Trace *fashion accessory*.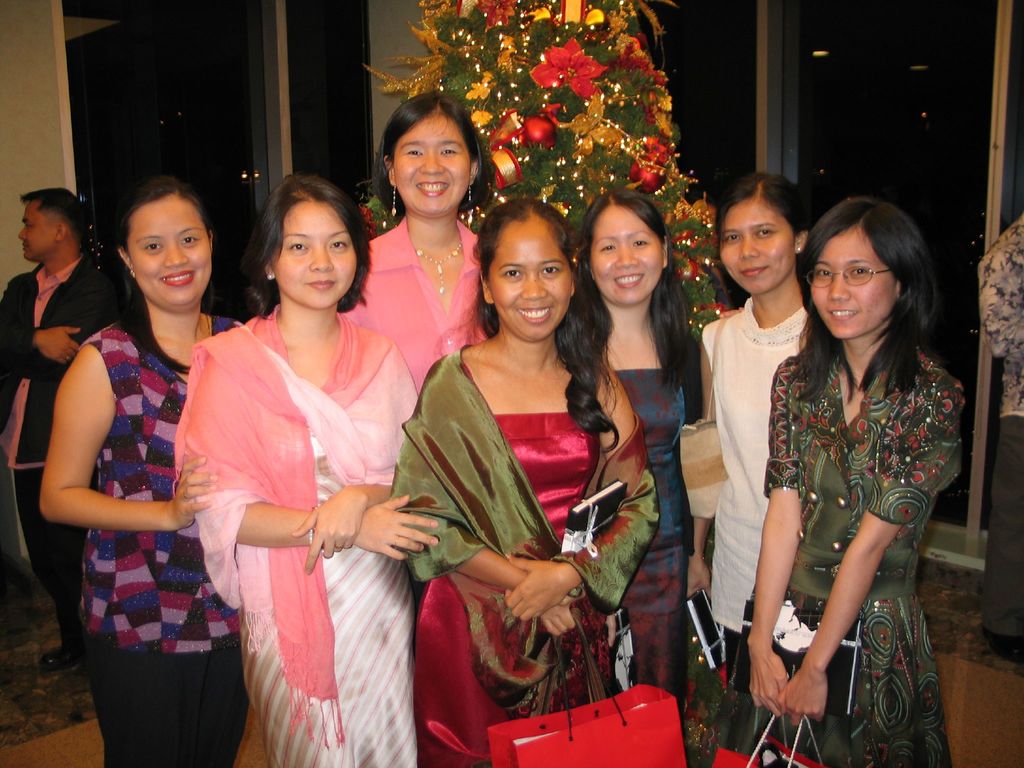
Traced to box(468, 180, 474, 200).
